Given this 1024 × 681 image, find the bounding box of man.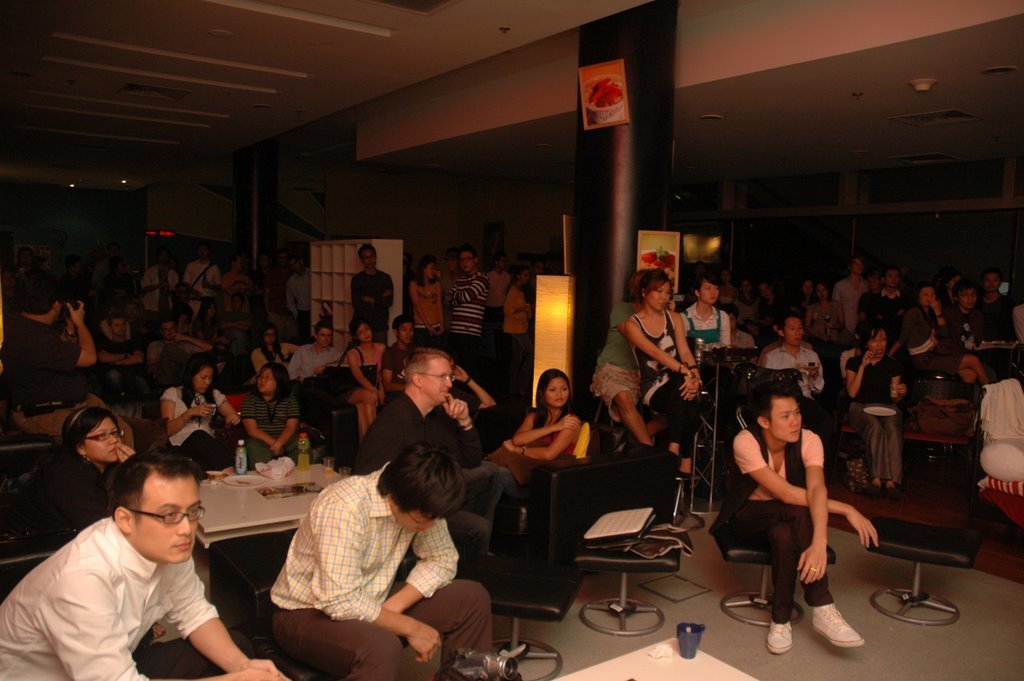
(939, 277, 982, 355).
